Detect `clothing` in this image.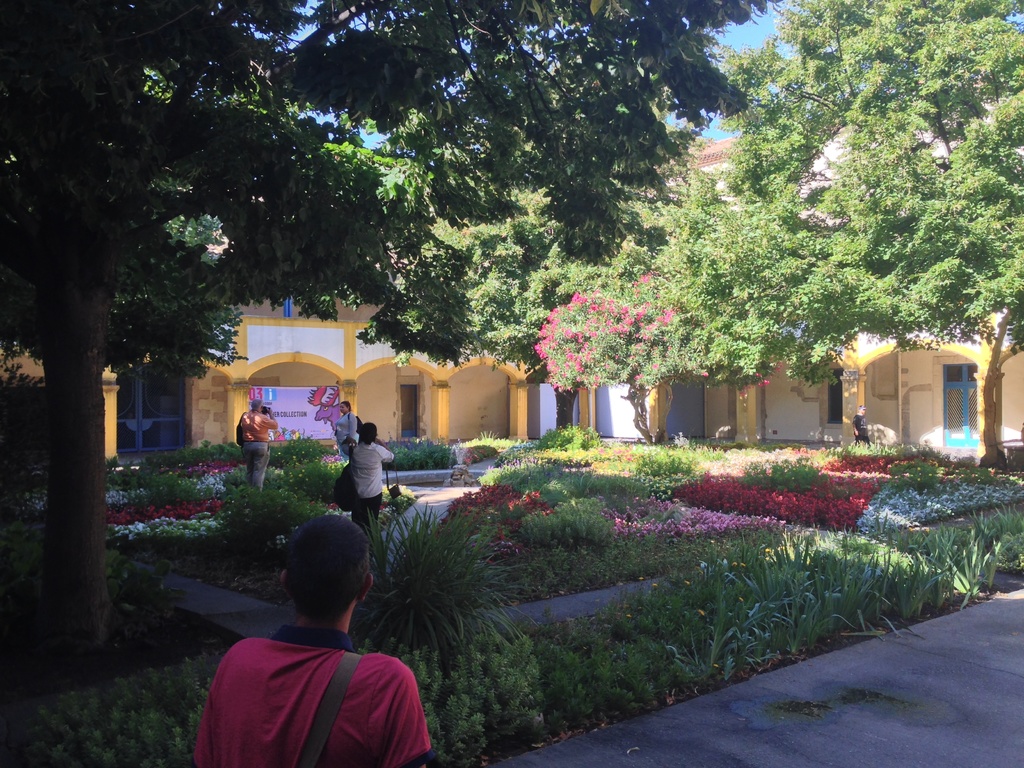
Detection: locate(243, 441, 262, 497).
